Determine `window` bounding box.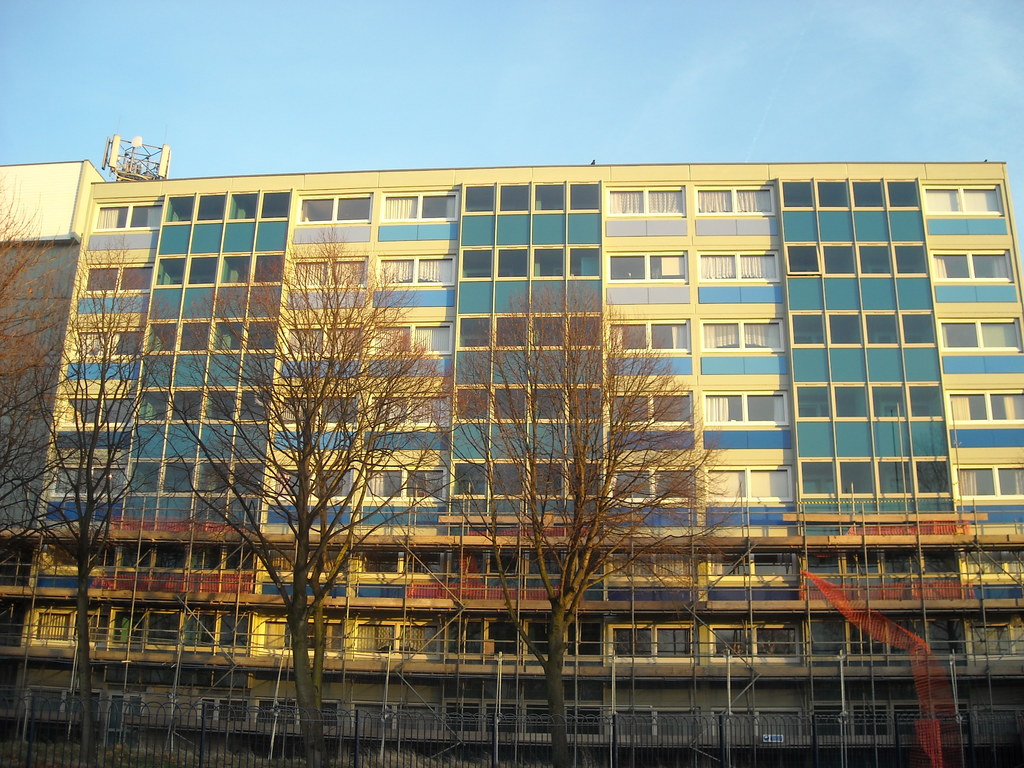
Determined: {"x1": 253, "y1": 317, "x2": 281, "y2": 351}.
